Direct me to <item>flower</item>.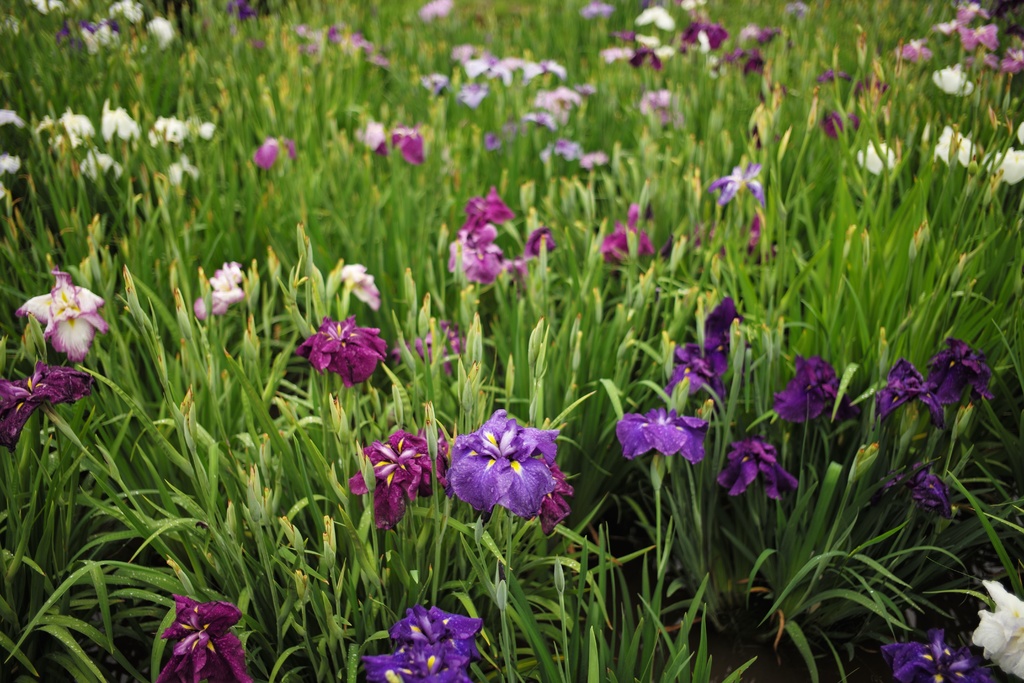
Direction: locate(540, 470, 570, 533).
